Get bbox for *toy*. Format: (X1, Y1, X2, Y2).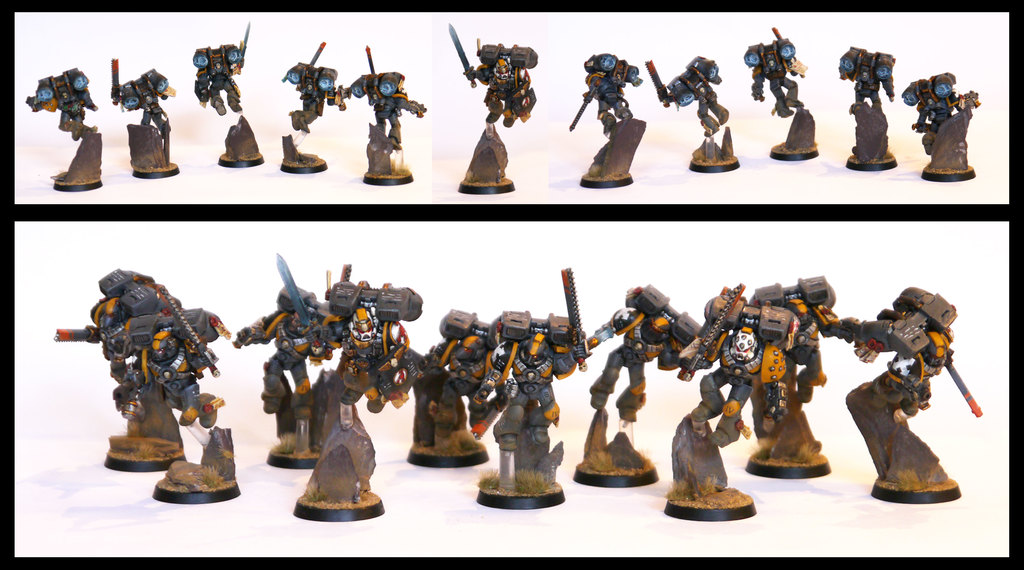
(637, 47, 742, 183).
